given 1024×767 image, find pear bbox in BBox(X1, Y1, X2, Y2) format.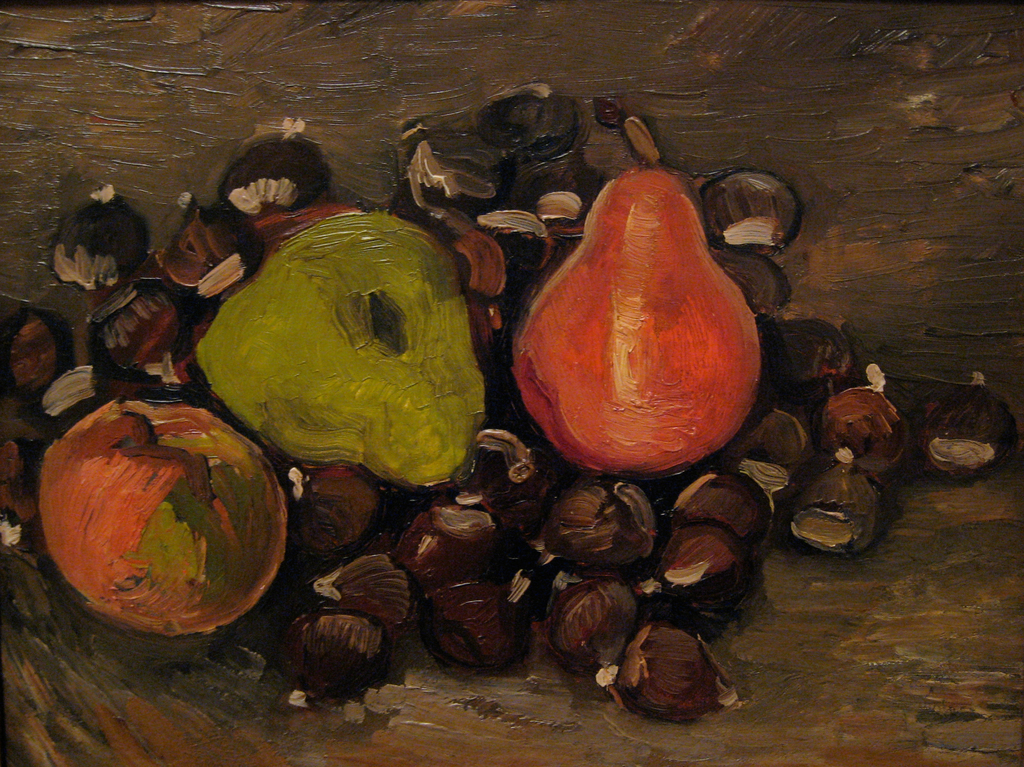
BBox(508, 170, 760, 481).
